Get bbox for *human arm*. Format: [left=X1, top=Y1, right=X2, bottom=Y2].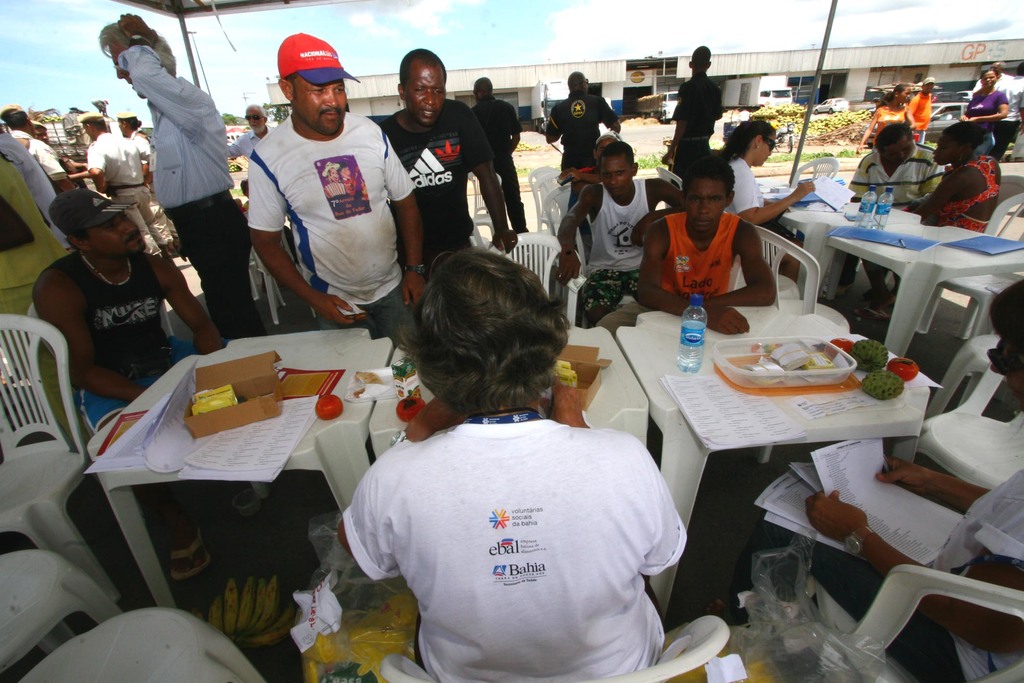
[left=966, top=93, right=1009, bottom=120].
